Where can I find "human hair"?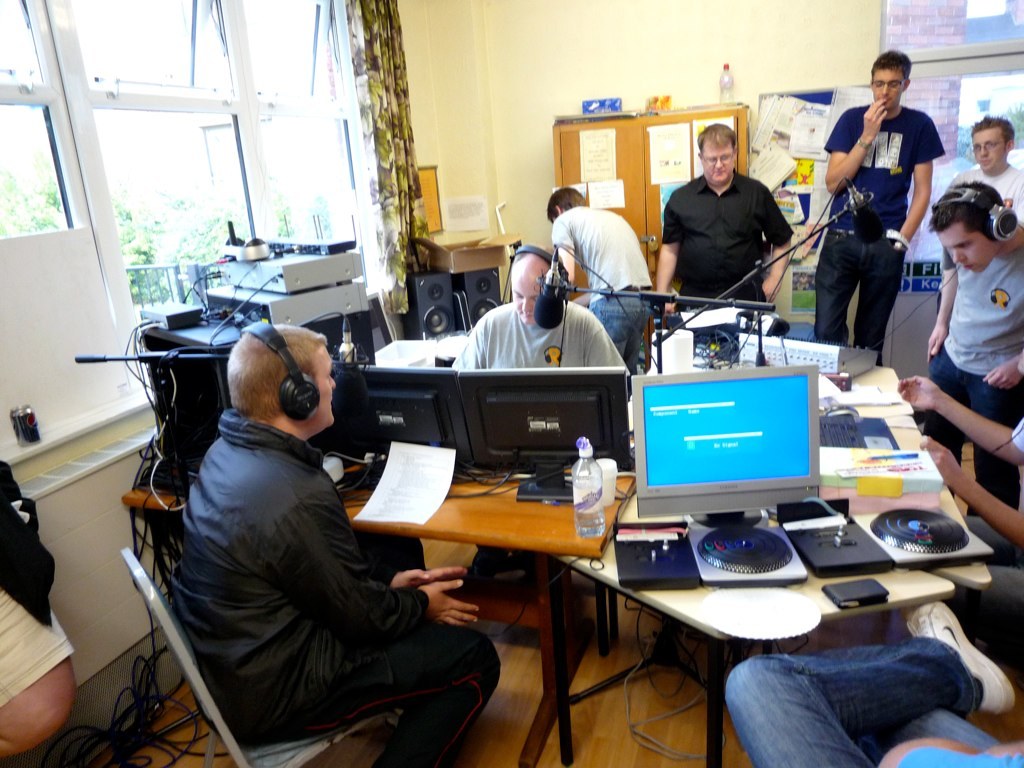
You can find it at box(929, 175, 1014, 240).
